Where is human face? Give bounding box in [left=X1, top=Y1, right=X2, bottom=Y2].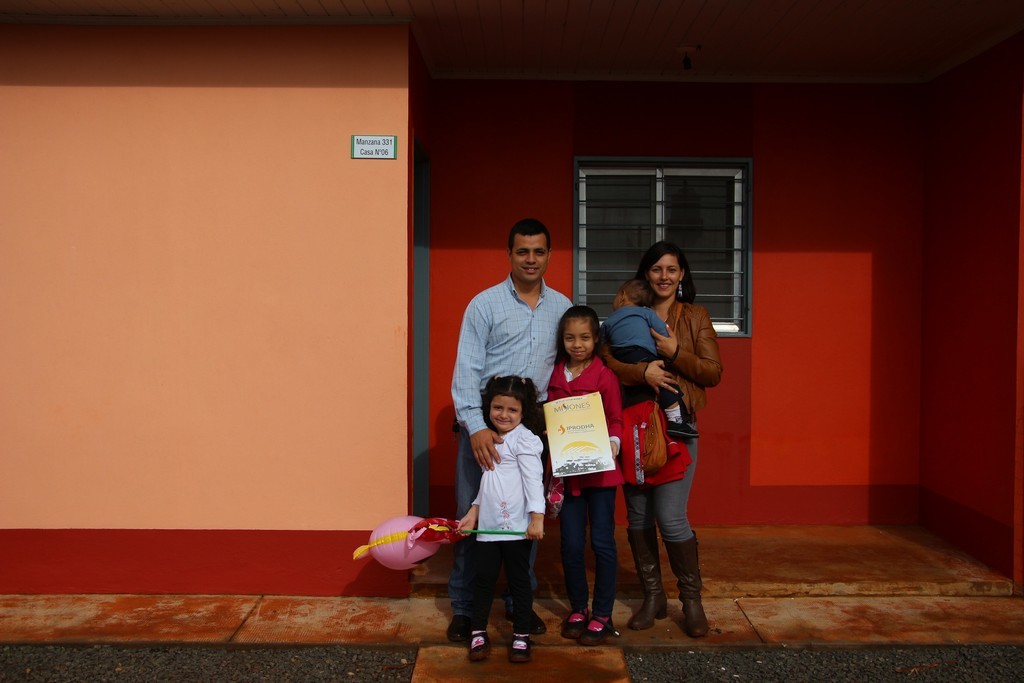
[left=508, top=232, right=547, bottom=282].
